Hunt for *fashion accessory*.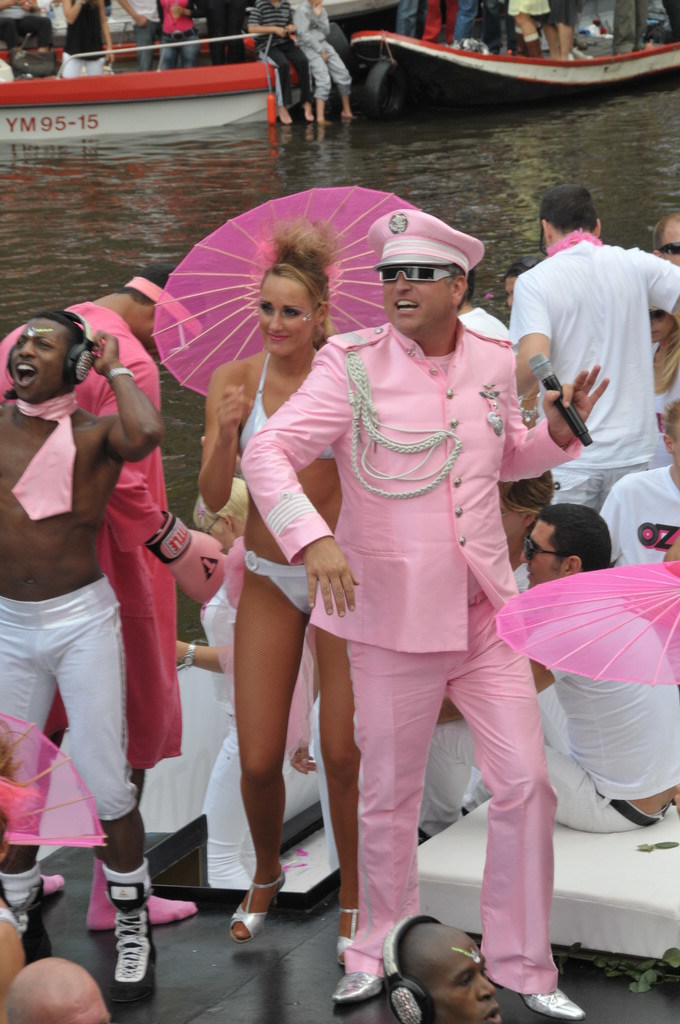
Hunted down at {"left": 182, "top": 644, "right": 200, "bottom": 665}.
